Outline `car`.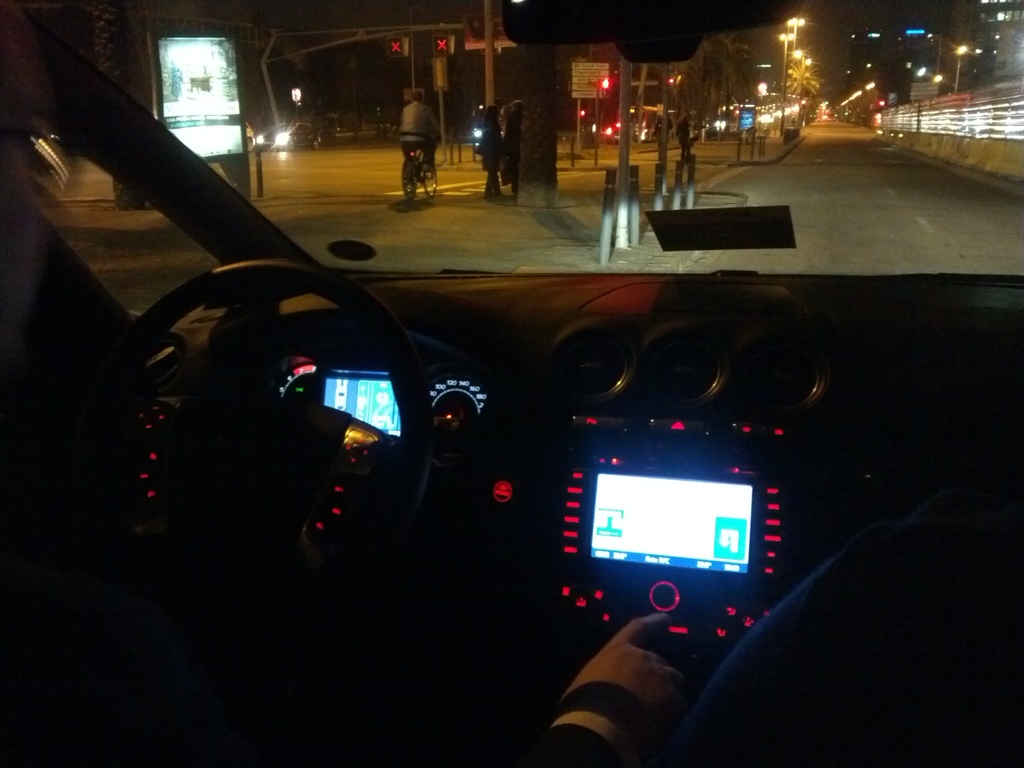
Outline: left=244, top=119, right=257, bottom=152.
